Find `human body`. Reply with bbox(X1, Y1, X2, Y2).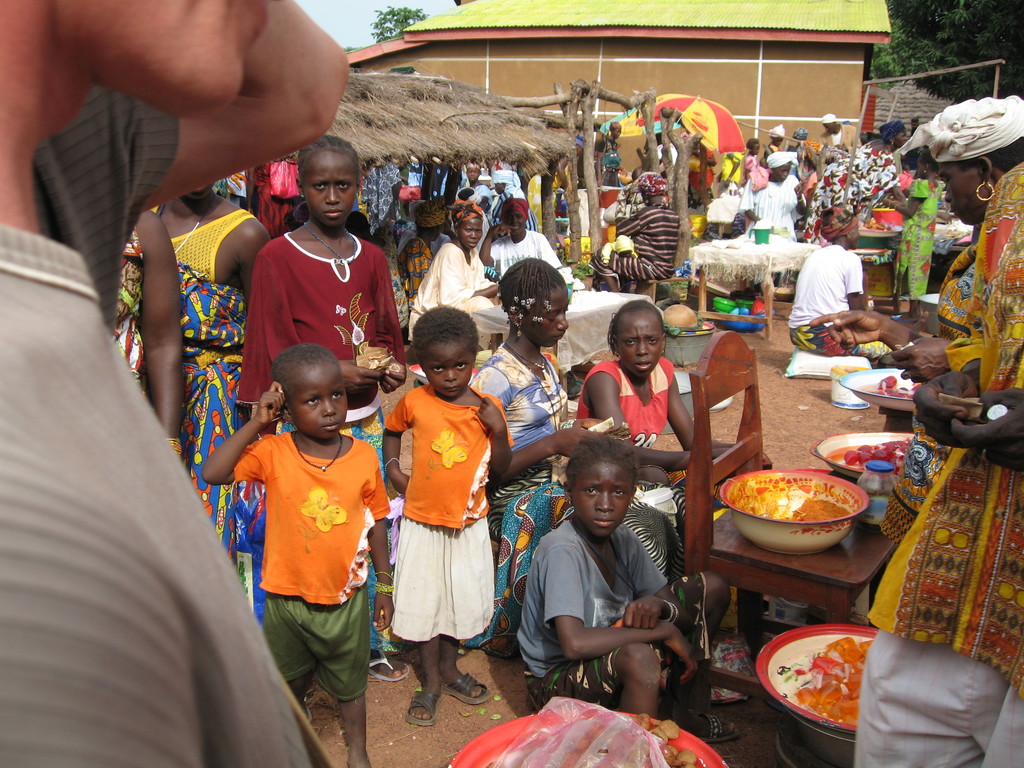
bbox(806, 135, 910, 244).
